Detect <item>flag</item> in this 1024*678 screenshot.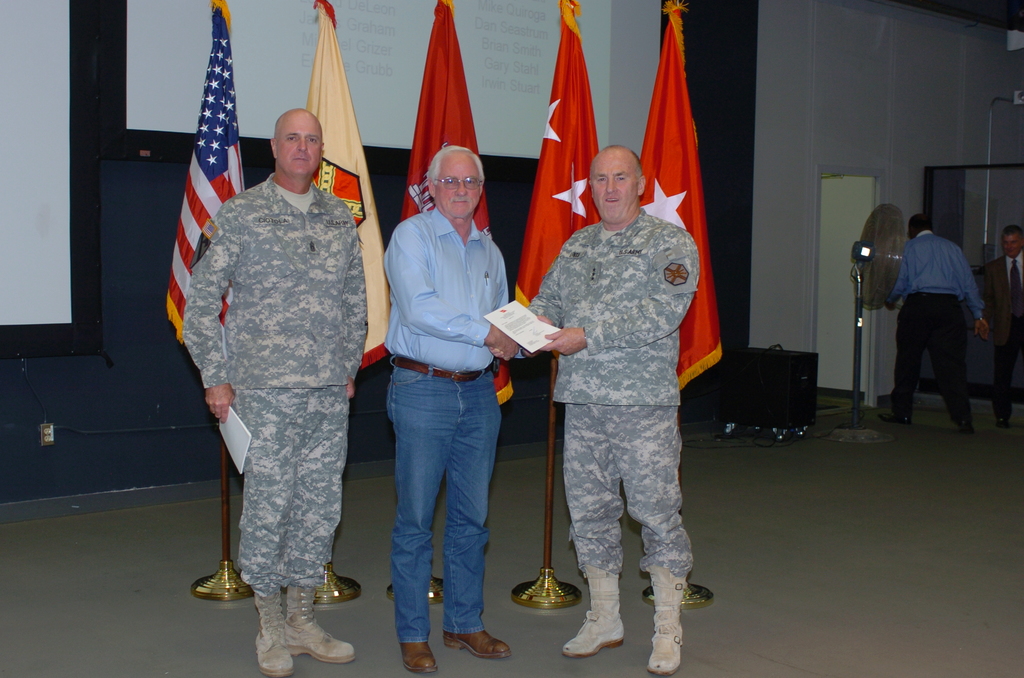
Detection: bbox=[508, 0, 604, 328].
